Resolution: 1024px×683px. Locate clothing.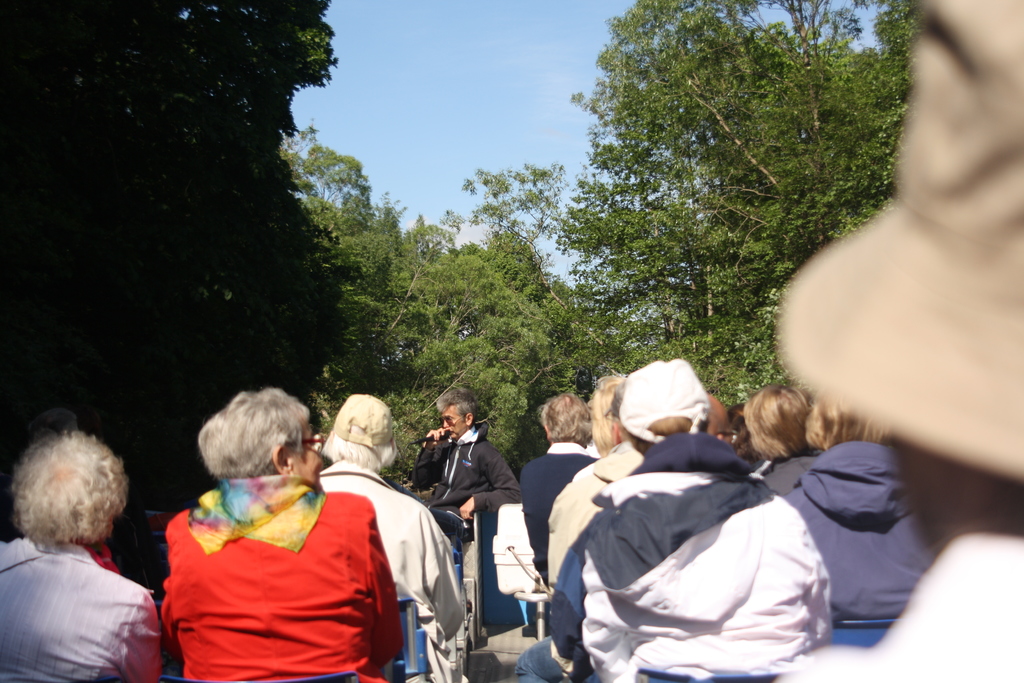
detection(161, 478, 406, 682).
